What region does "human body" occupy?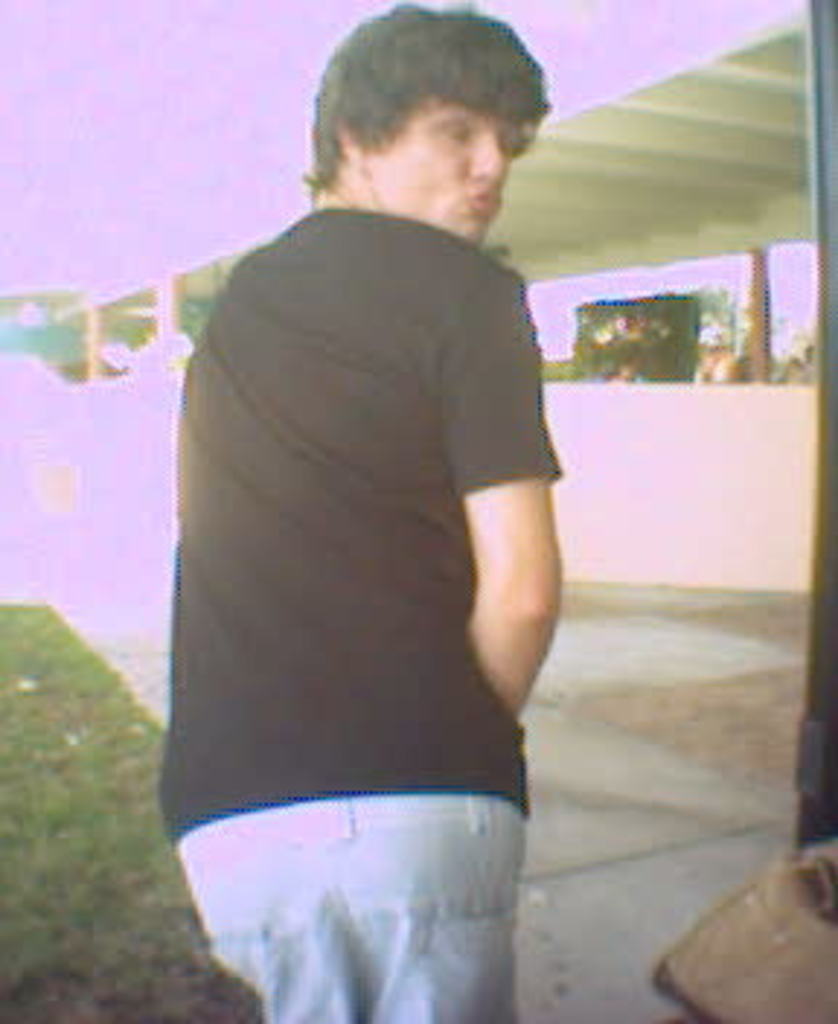
bbox=[160, 0, 567, 1021].
